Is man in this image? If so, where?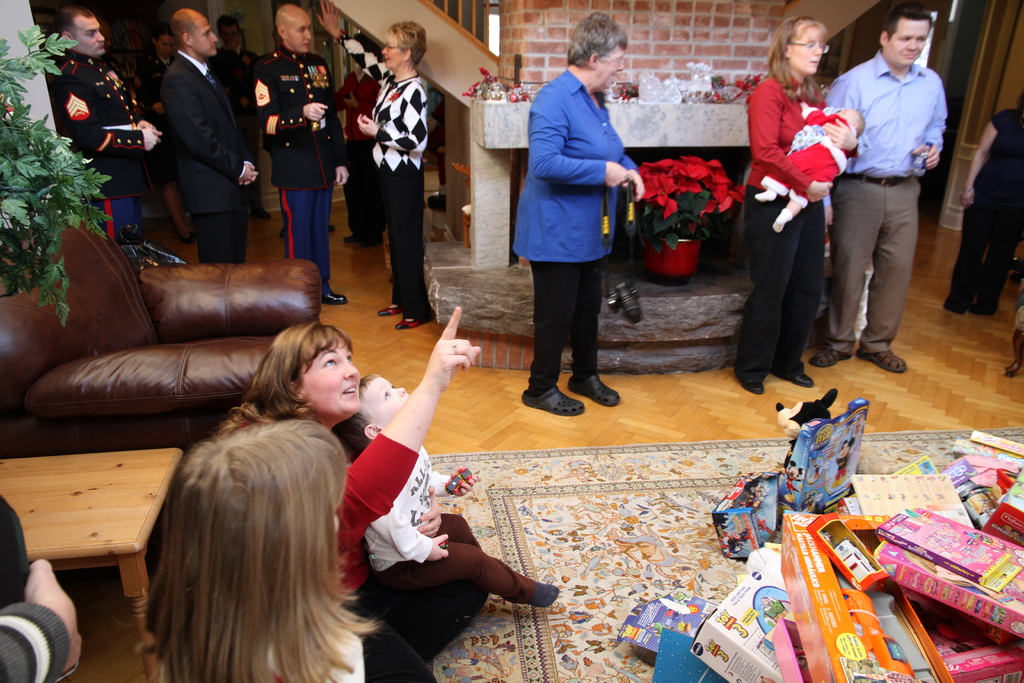
Yes, at {"left": 47, "top": 3, "right": 164, "bottom": 245}.
